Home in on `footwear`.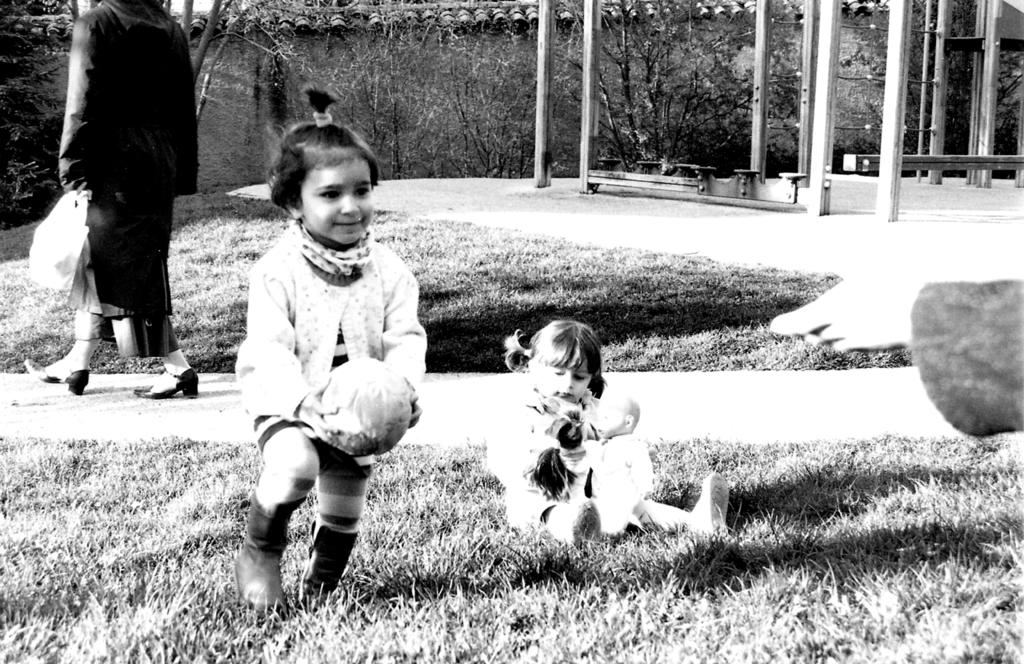
Homed in at <bbox>132, 369, 200, 401</bbox>.
